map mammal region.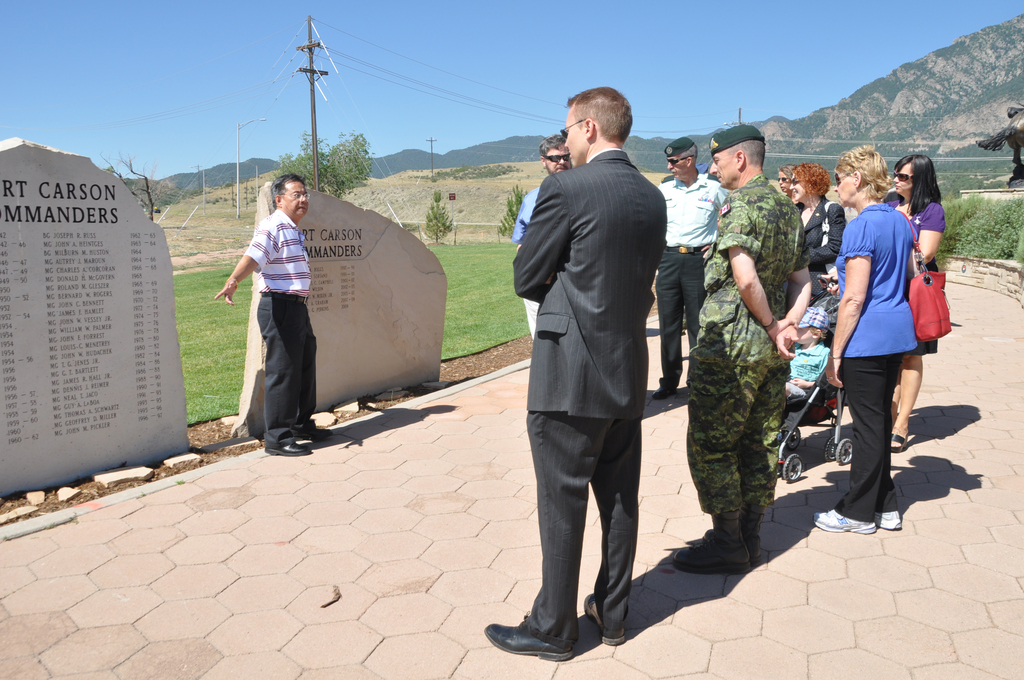
Mapped to 505,134,568,339.
